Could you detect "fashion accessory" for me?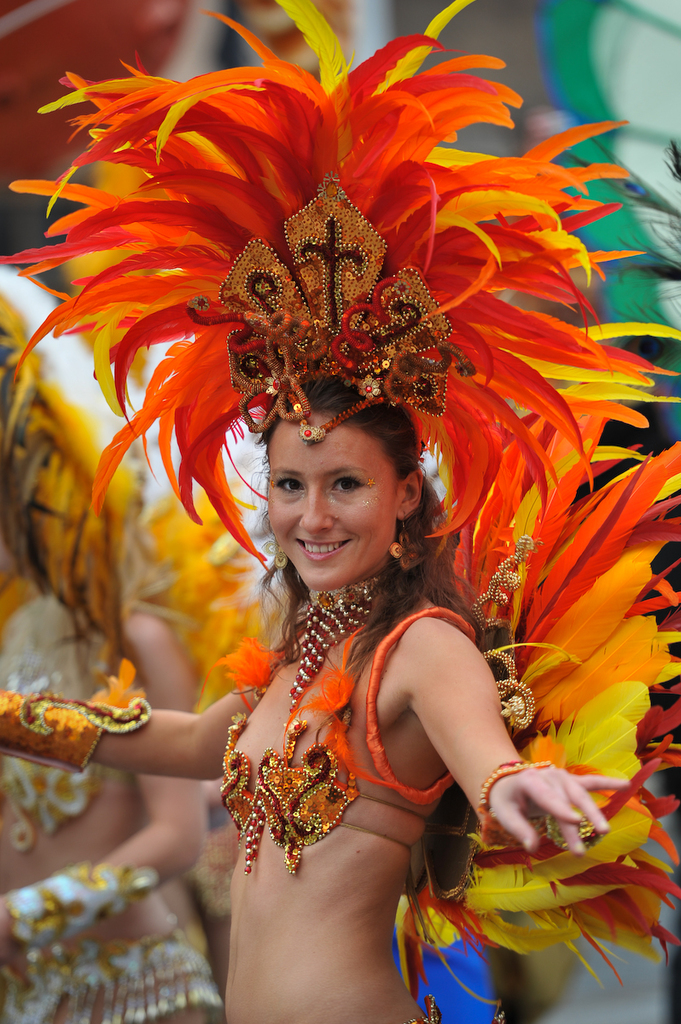
Detection result: detection(0, 265, 265, 715).
